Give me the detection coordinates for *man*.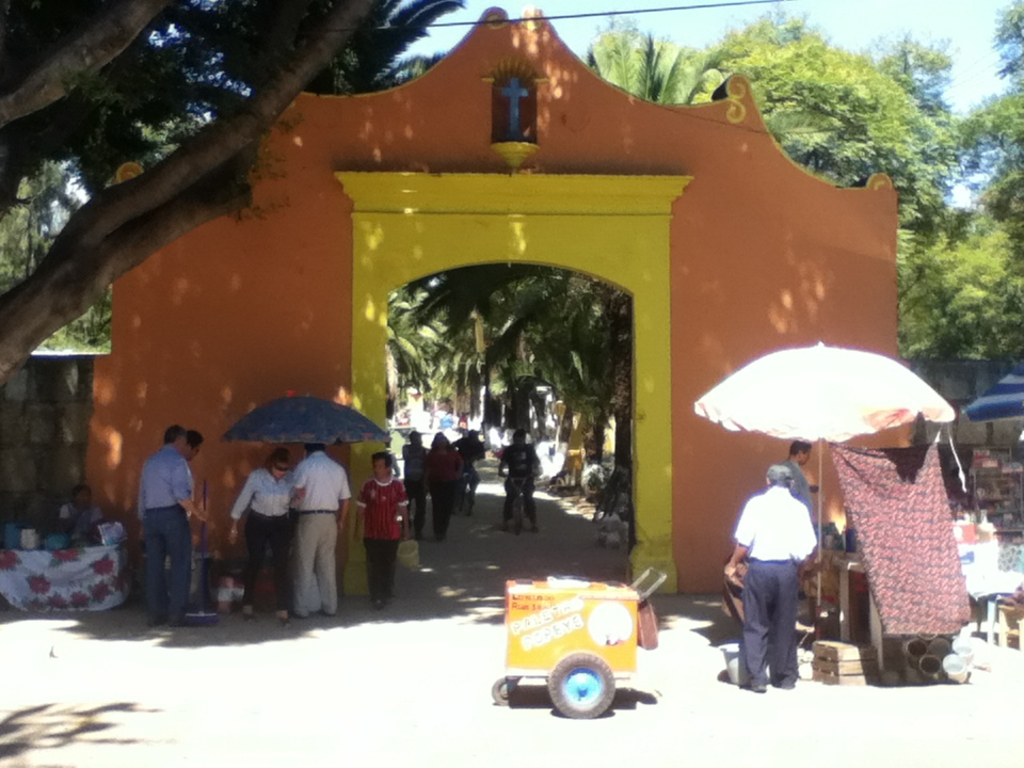
{"x1": 714, "y1": 461, "x2": 802, "y2": 692}.
